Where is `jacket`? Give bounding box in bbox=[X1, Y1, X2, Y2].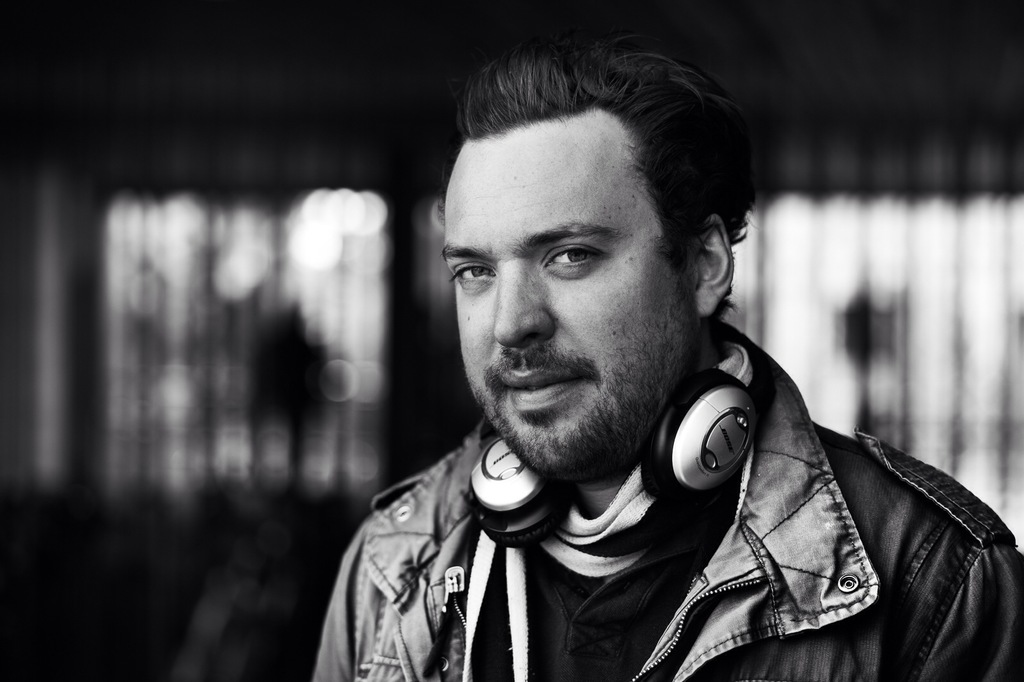
bbox=[413, 356, 988, 681].
